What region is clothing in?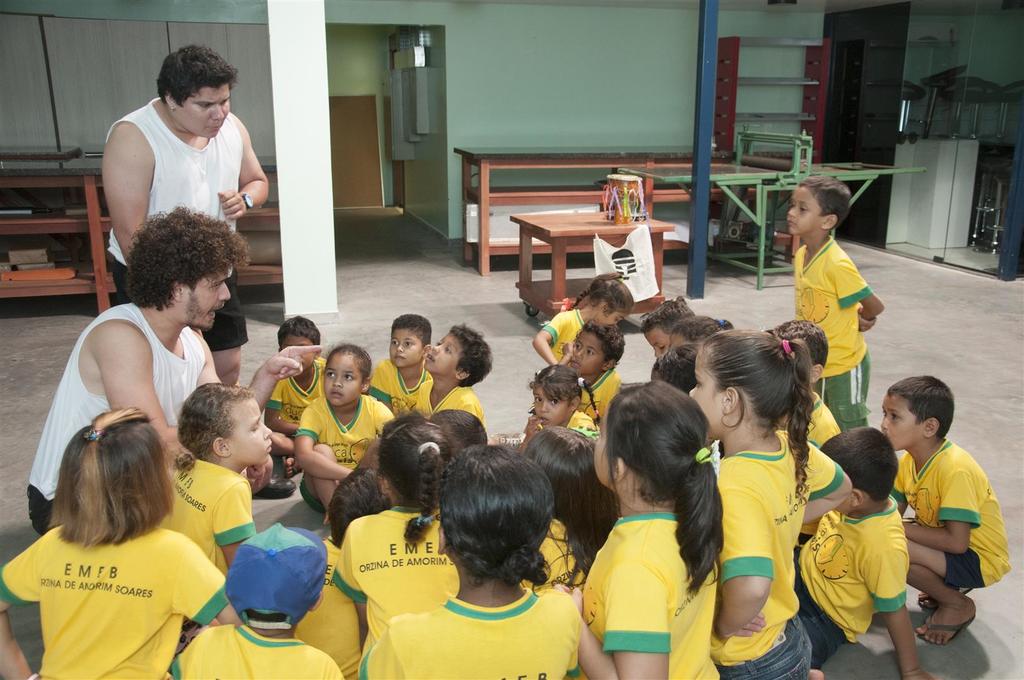
bbox=[15, 298, 202, 537].
